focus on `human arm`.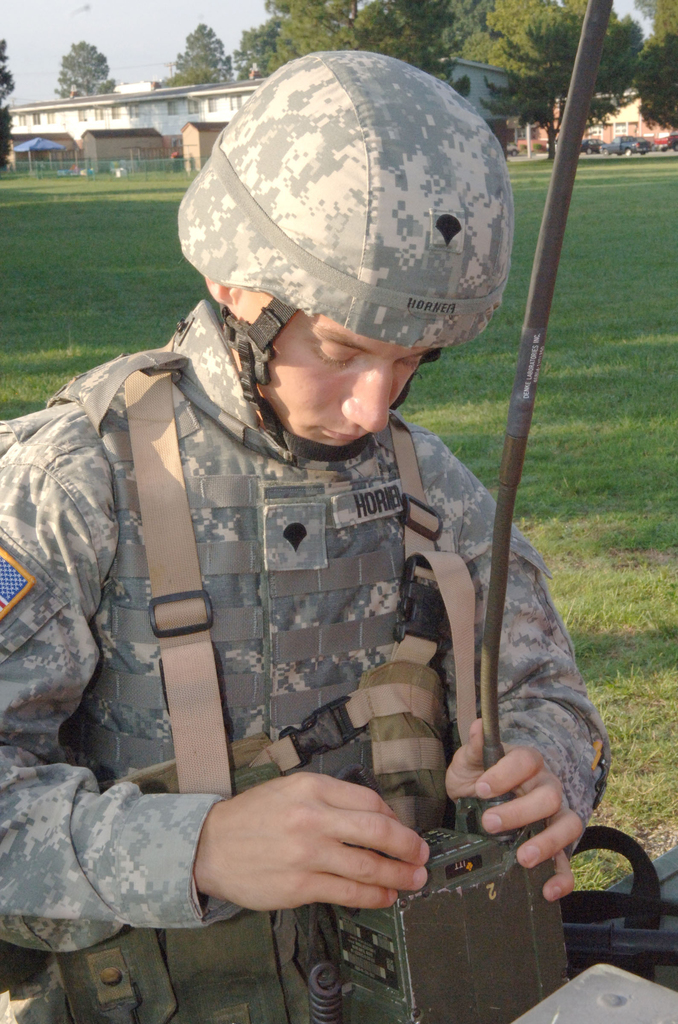
Focused at bbox=(430, 428, 615, 910).
